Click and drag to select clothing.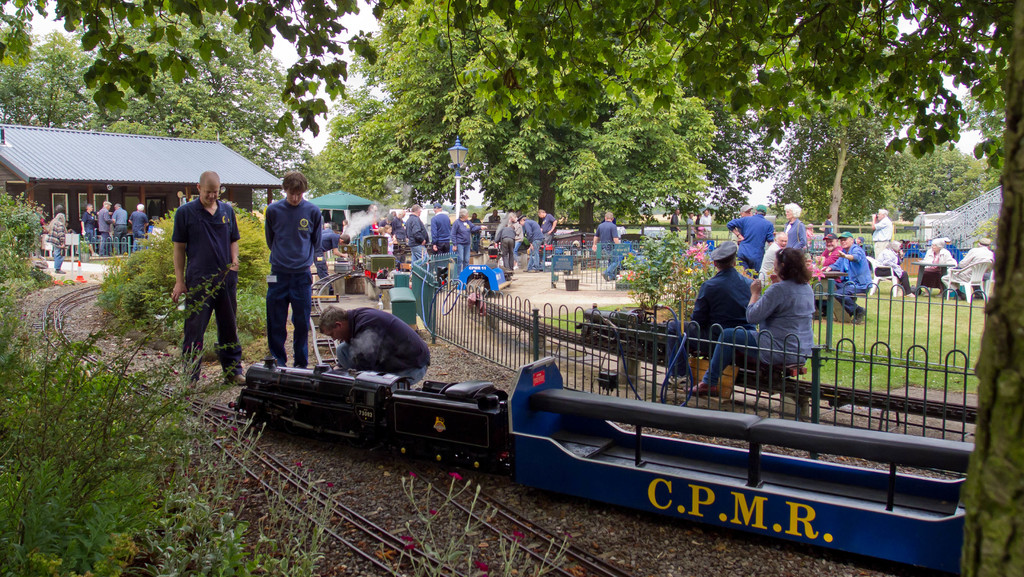
Selection: bbox(268, 199, 323, 364).
